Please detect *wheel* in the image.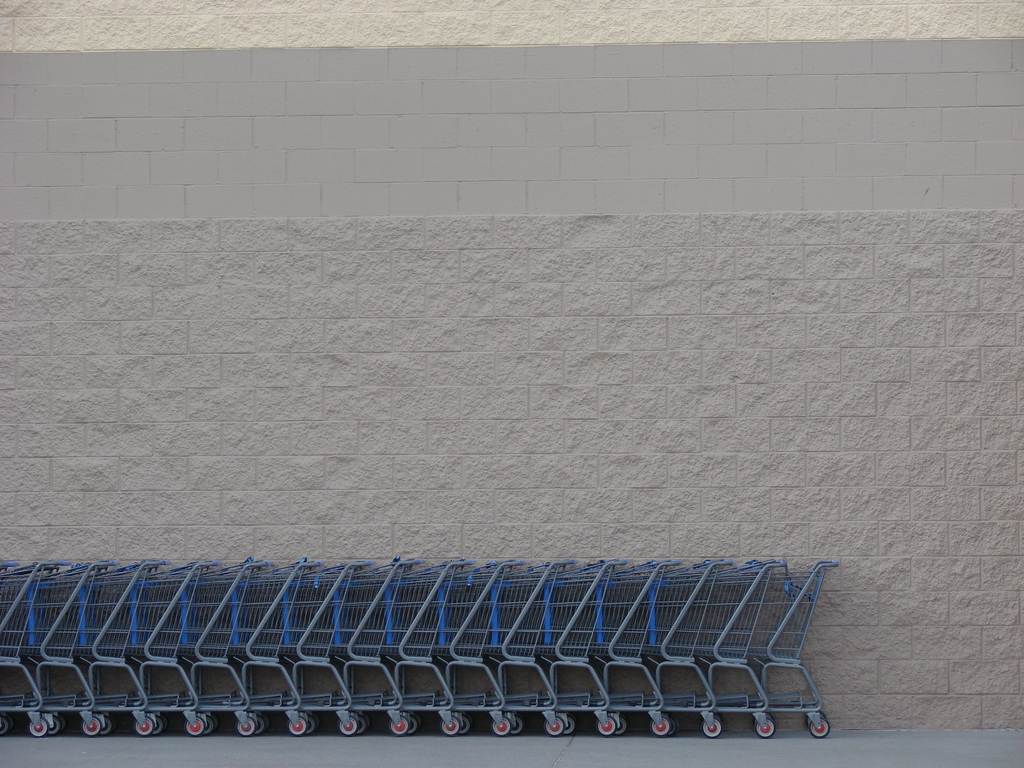
box(615, 717, 628, 737).
